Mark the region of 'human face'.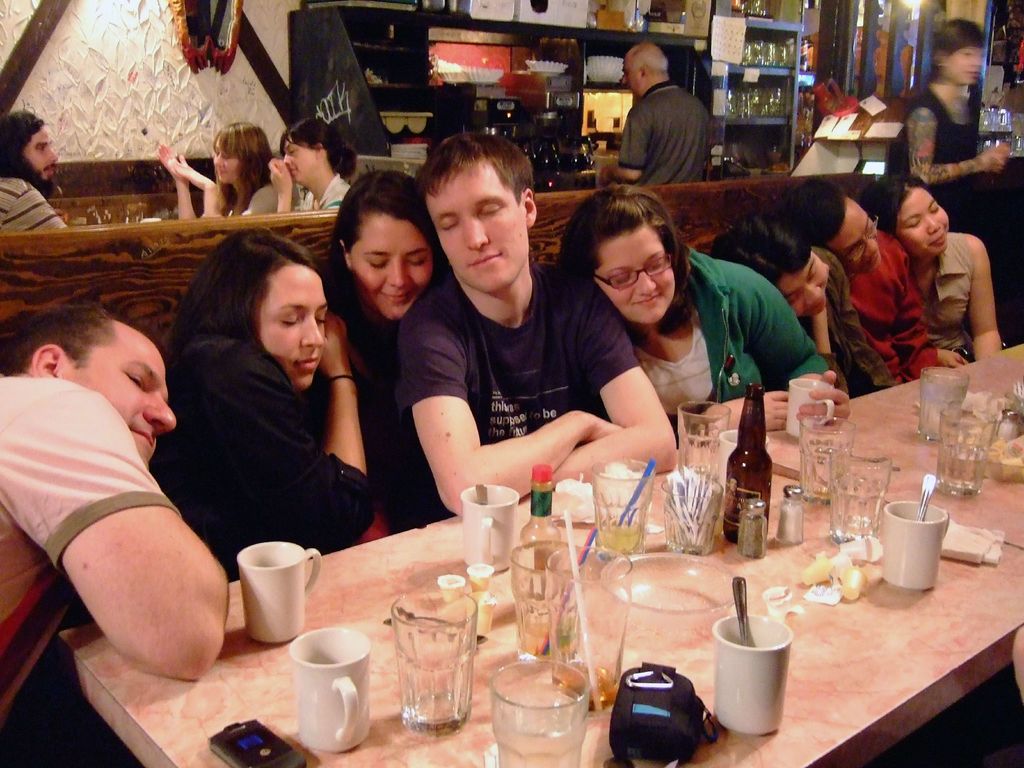
Region: (822, 196, 879, 276).
